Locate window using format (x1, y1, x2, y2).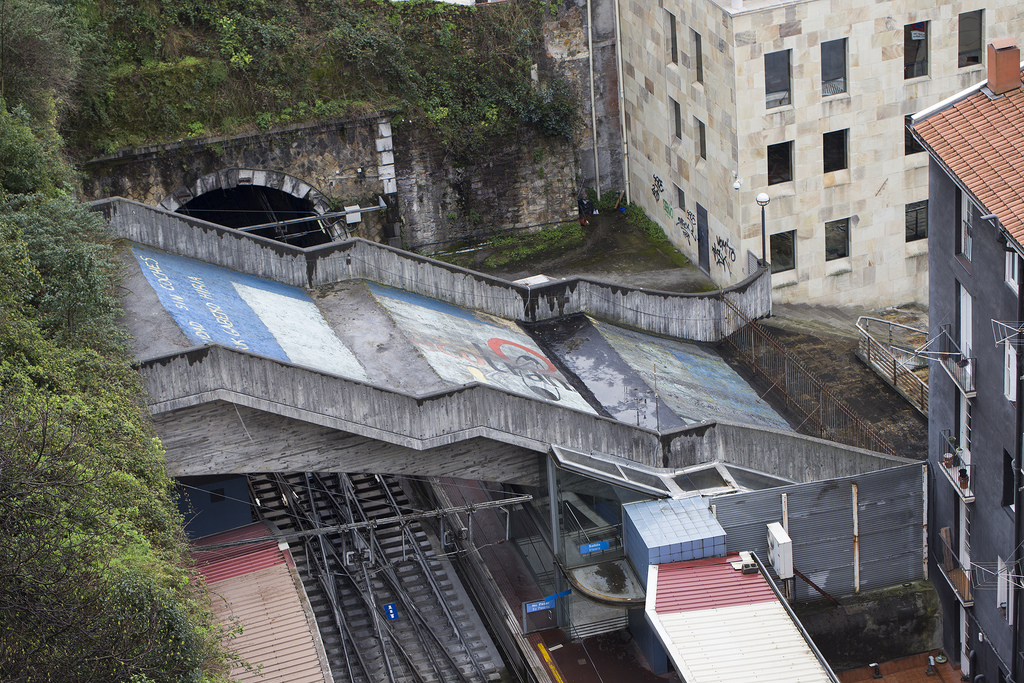
(824, 40, 845, 99).
